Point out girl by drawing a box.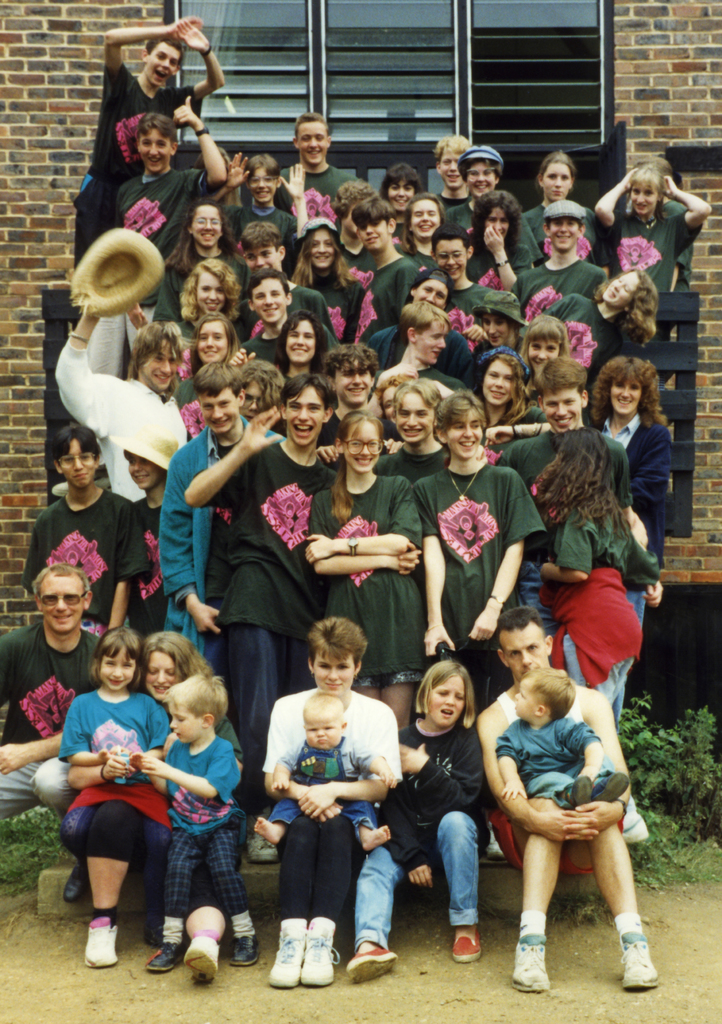
[235,305,330,383].
